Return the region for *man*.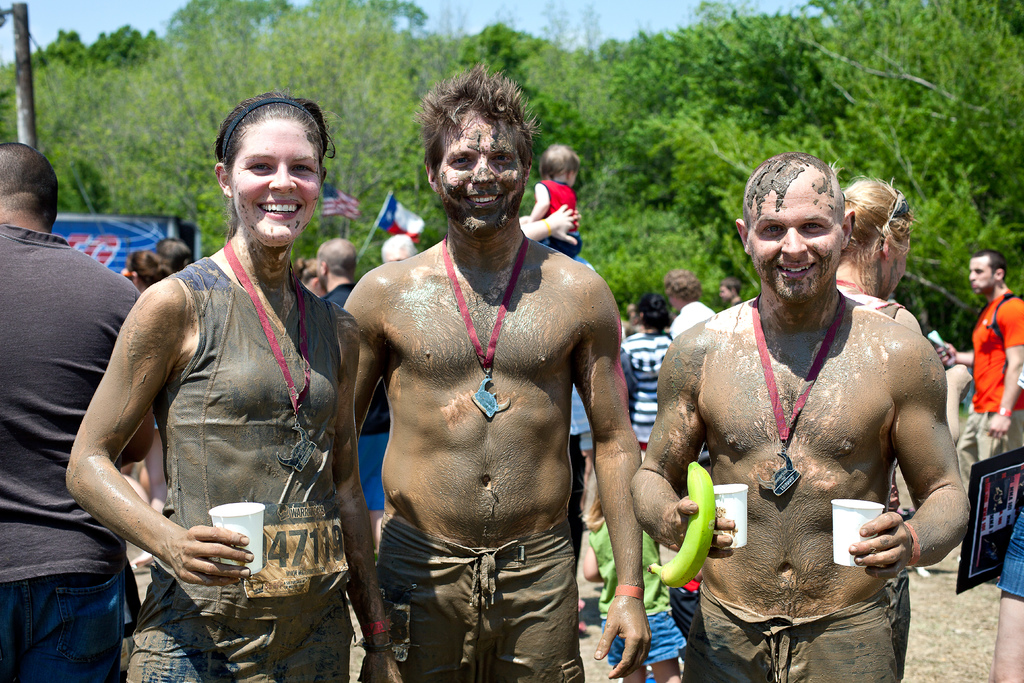
Rect(343, 69, 649, 682).
